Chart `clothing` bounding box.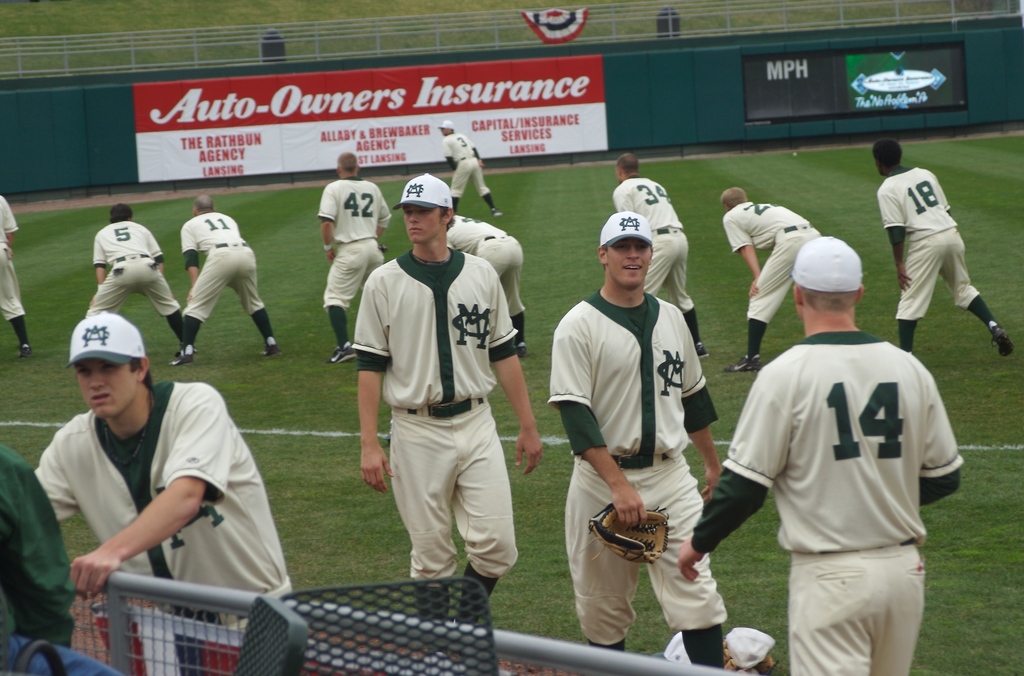
Charted: [0, 602, 113, 675].
